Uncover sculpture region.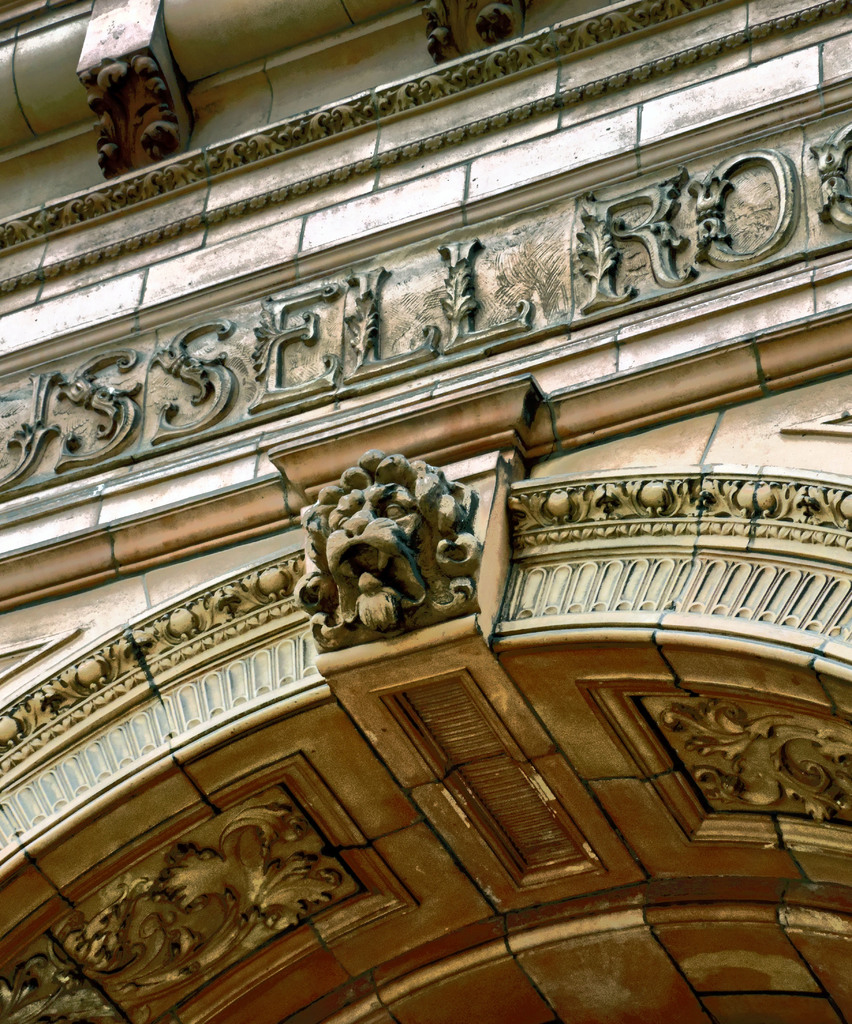
Uncovered: (289,449,498,664).
